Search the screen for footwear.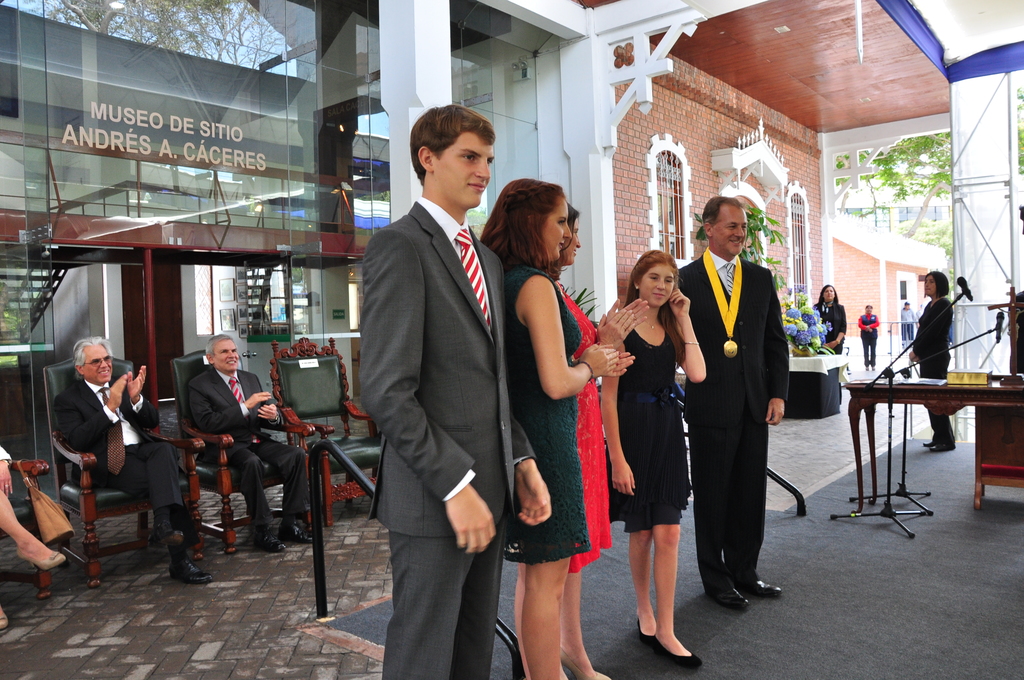
Found at select_region(150, 530, 183, 550).
